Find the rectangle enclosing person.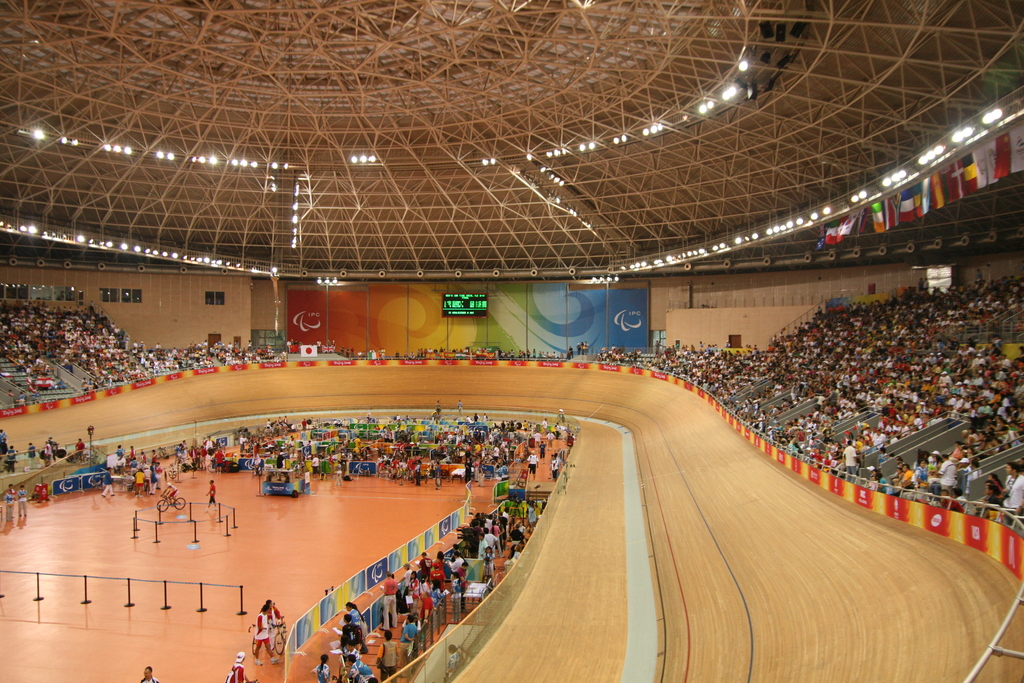
319 652 336 682.
